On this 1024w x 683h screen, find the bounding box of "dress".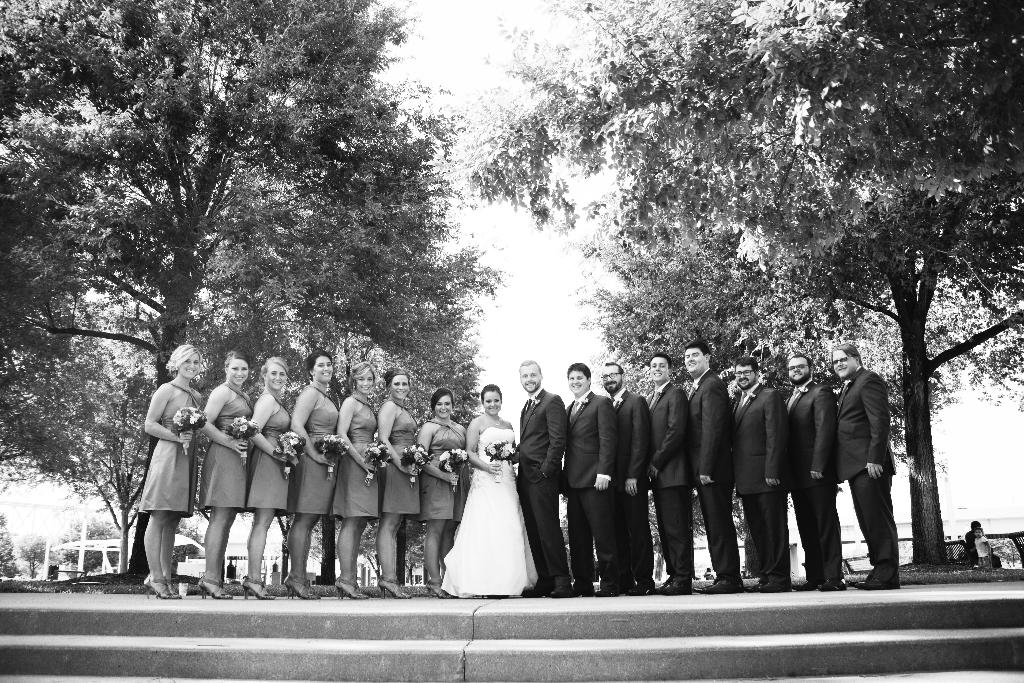
Bounding box: <bbox>292, 386, 339, 514</bbox>.
